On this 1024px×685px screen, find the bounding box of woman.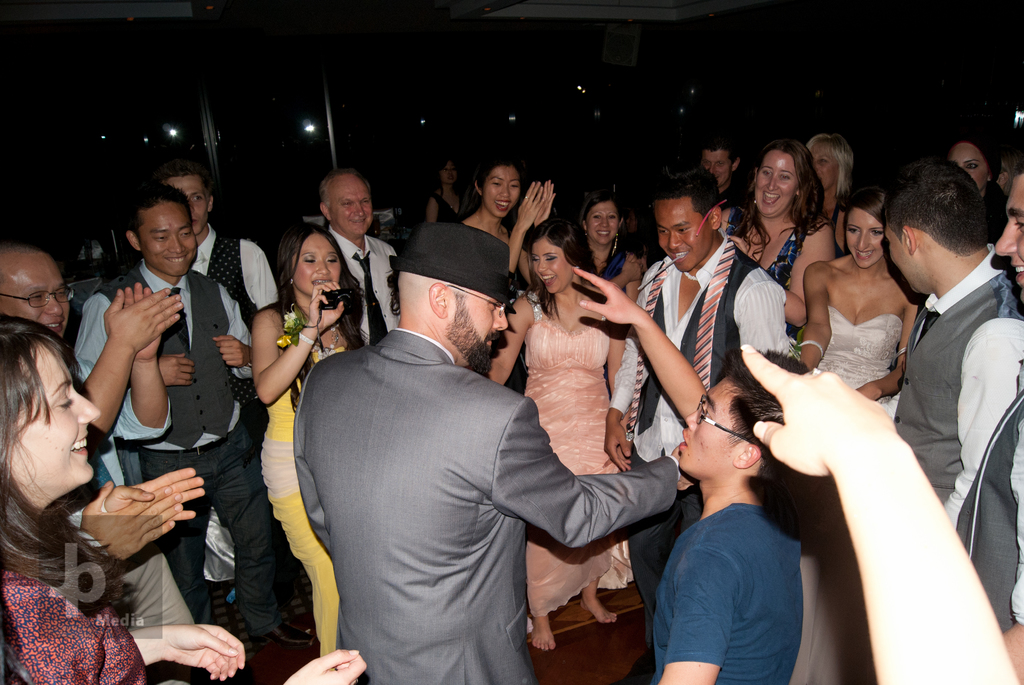
Bounding box: <bbox>572, 185, 648, 295</bbox>.
